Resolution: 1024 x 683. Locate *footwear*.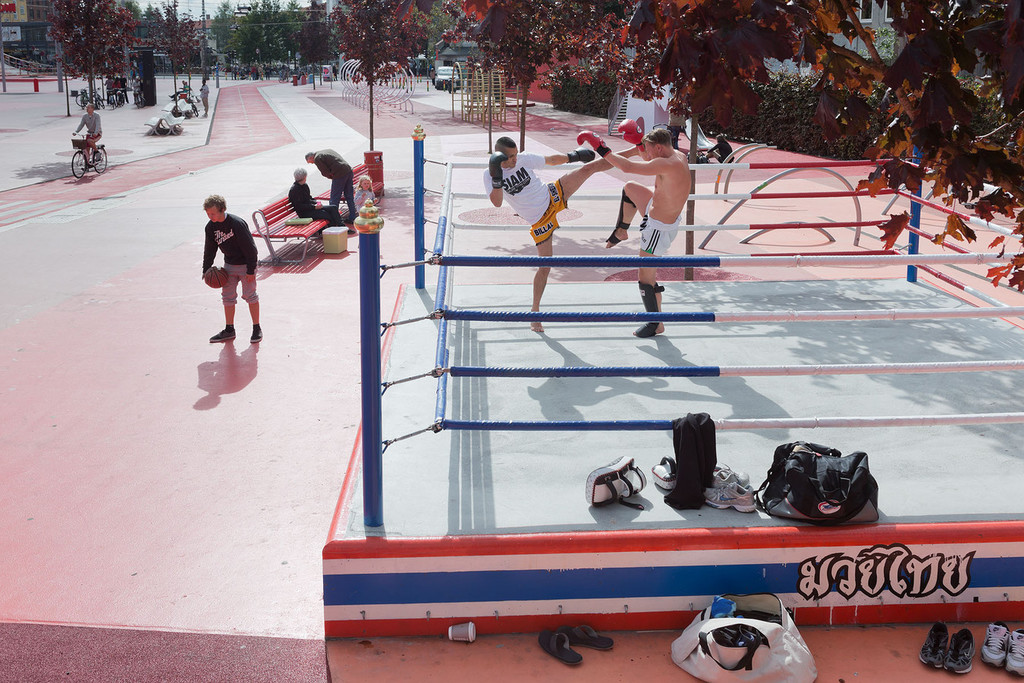
<region>1001, 625, 1023, 676</region>.
